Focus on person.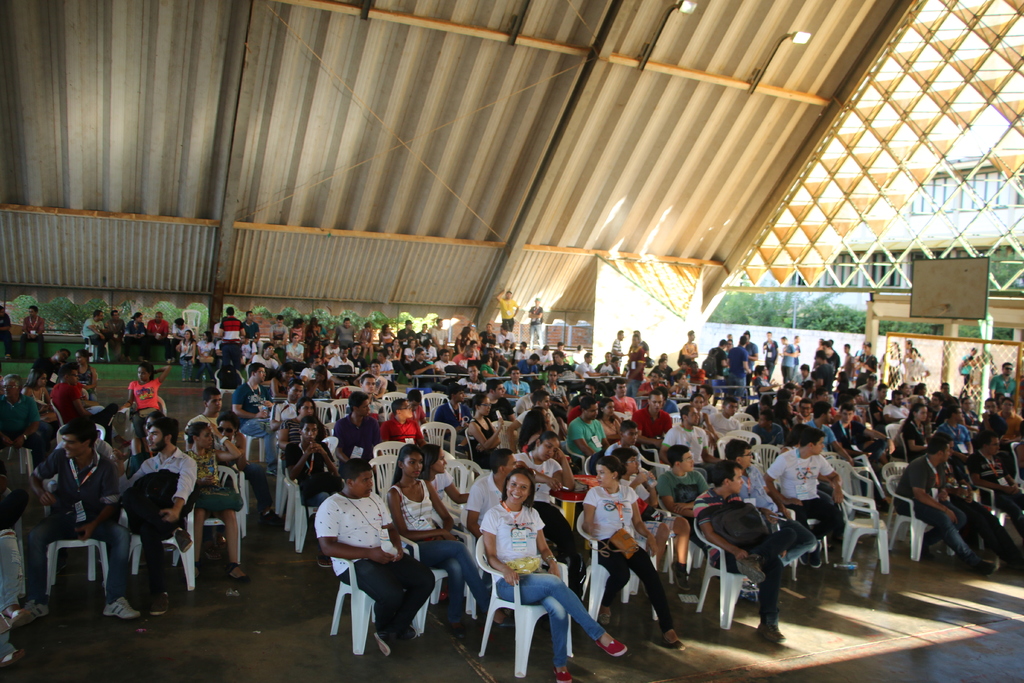
Focused at (550,336,570,372).
